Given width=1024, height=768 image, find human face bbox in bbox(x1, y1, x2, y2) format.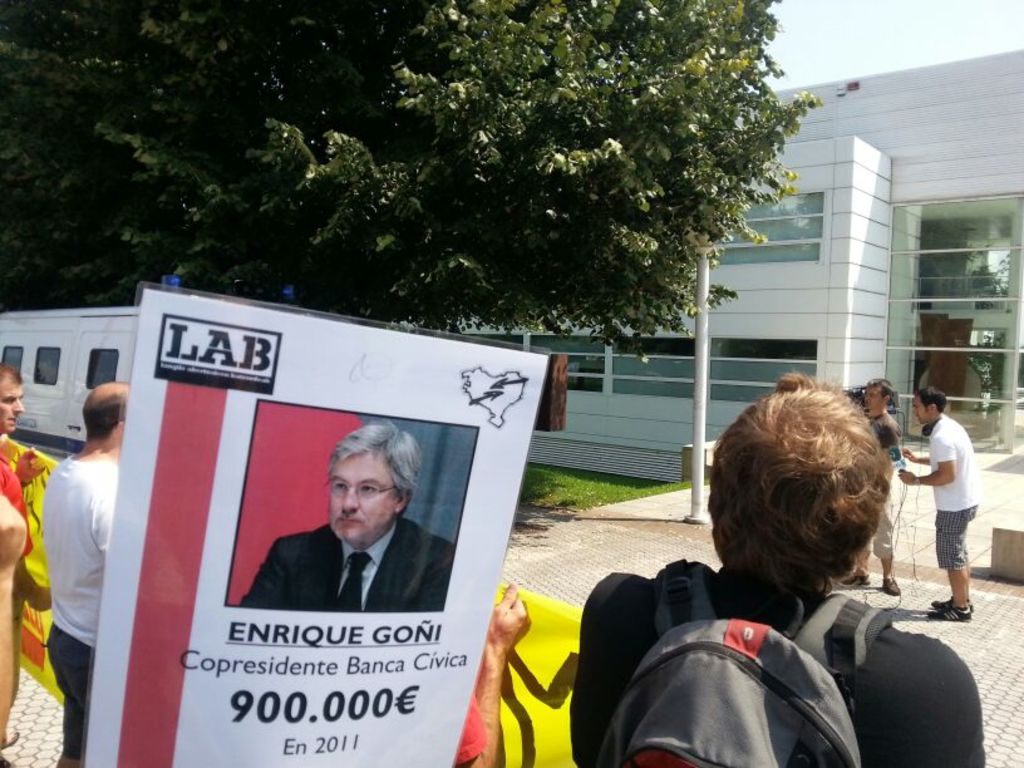
bbox(912, 395, 932, 427).
